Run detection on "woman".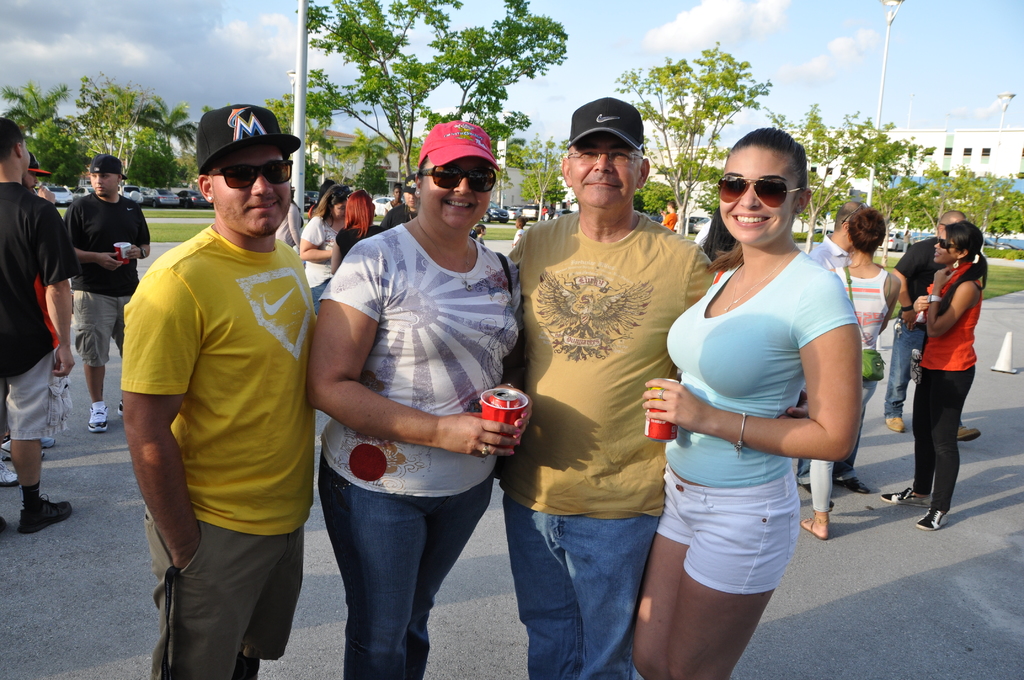
Result: {"x1": 797, "y1": 208, "x2": 908, "y2": 538}.
